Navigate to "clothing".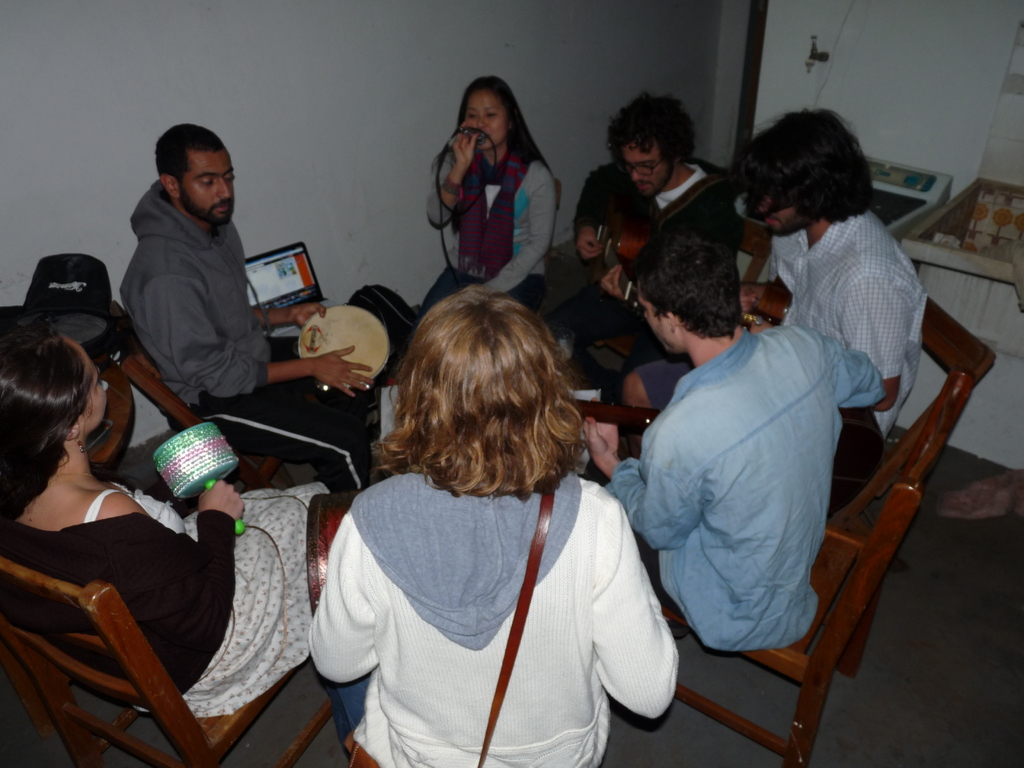
Navigation target: <box>768,210,927,515</box>.
